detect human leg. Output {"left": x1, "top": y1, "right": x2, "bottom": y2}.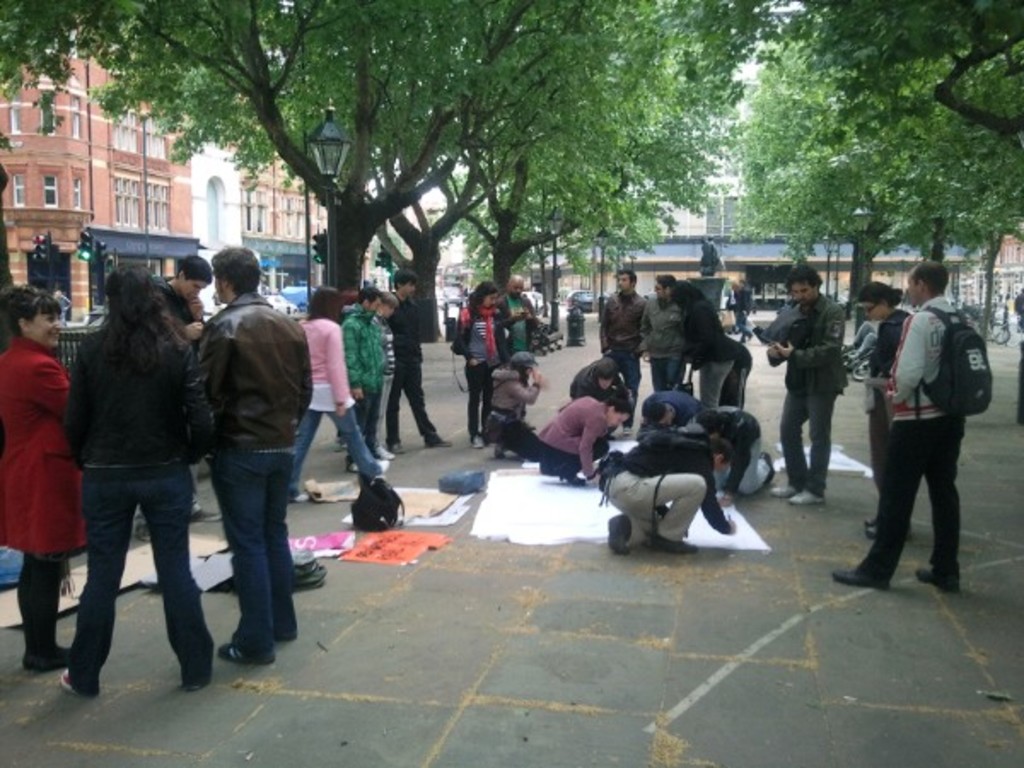
{"left": 495, "top": 416, "right": 532, "bottom": 461}.
